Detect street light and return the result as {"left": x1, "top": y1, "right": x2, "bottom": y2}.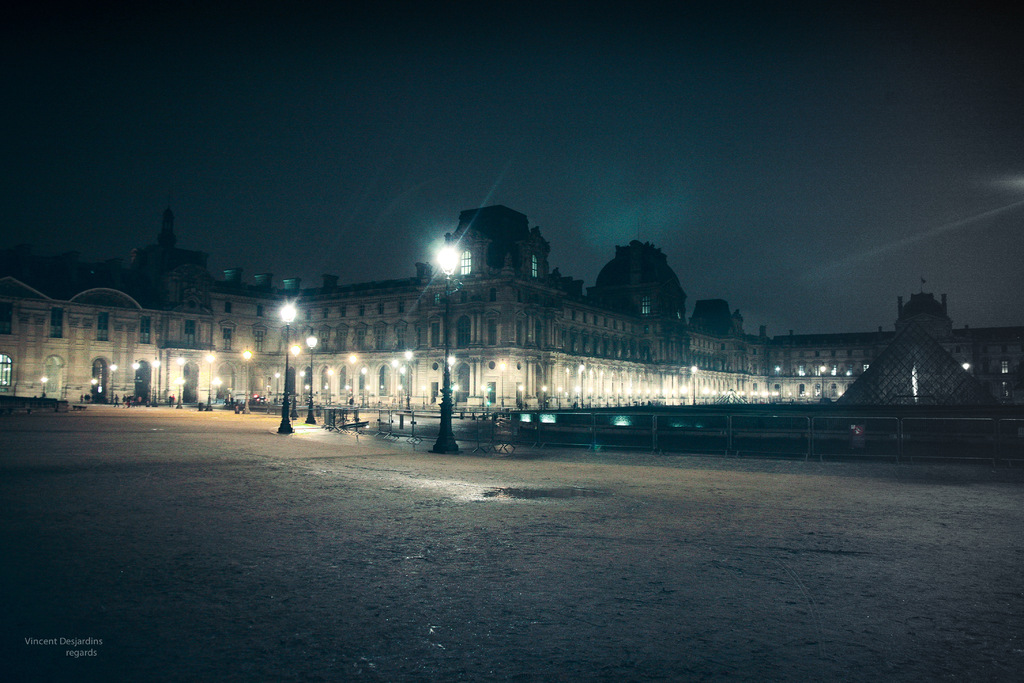
{"left": 712, "top": 388, "right": 716, "bottom": 404}.
